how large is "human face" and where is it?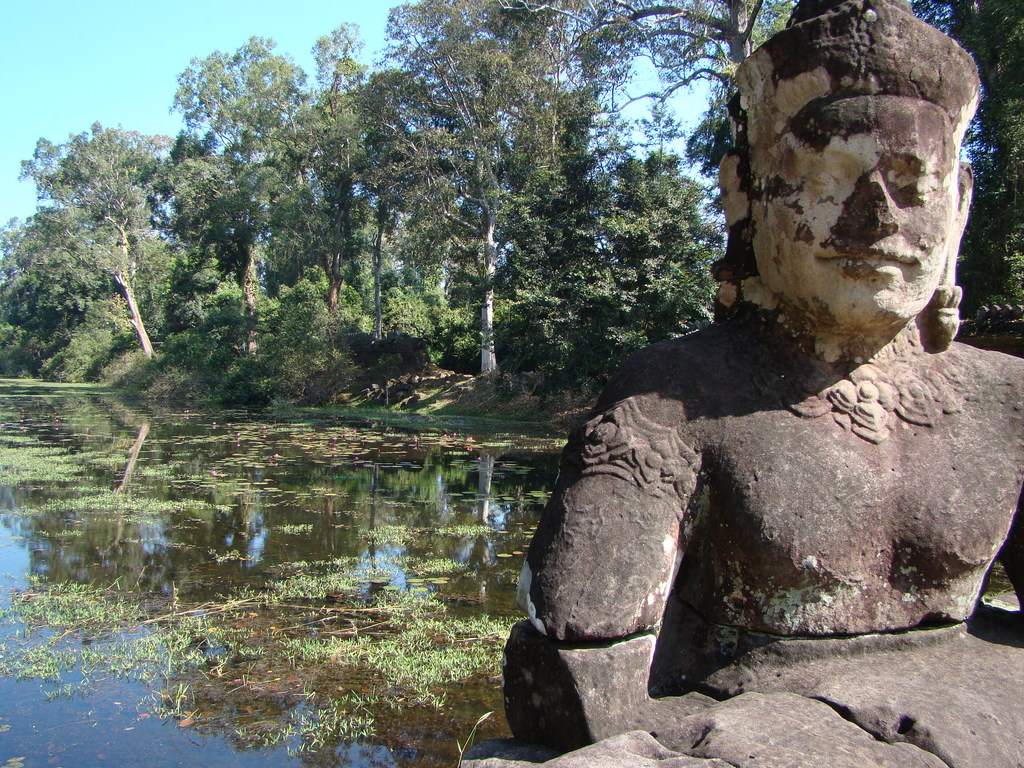
Bounding box: BBox(748, 93, 953, 331).
